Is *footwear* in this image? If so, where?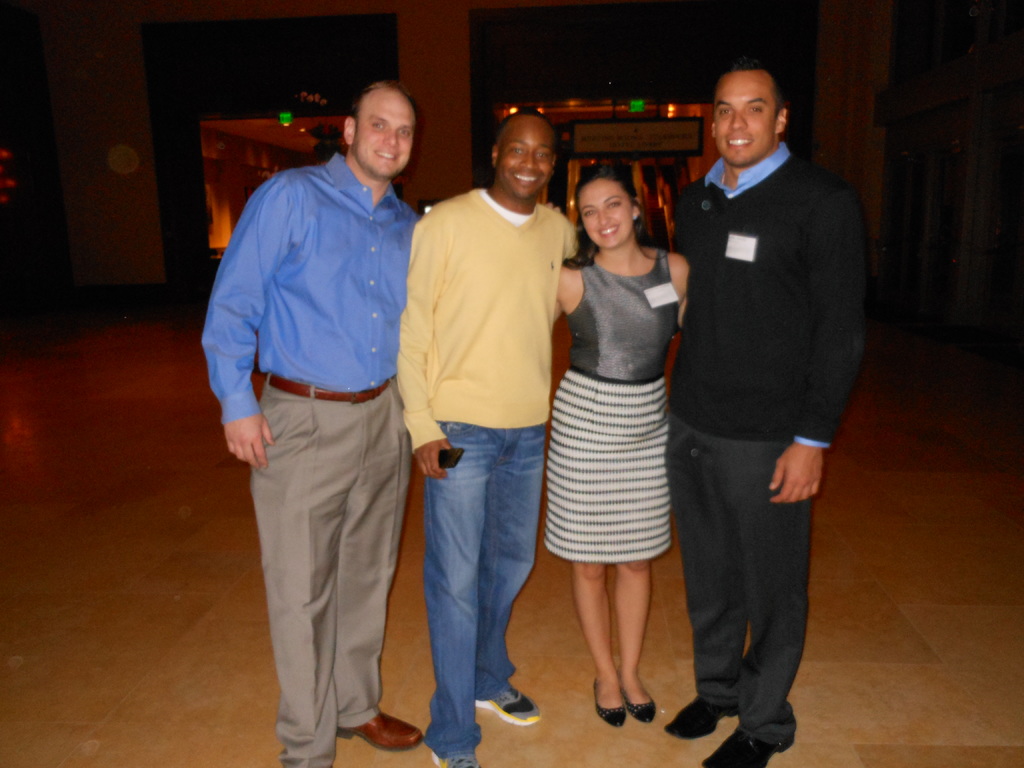
Yes, at 704/735/785/764.
